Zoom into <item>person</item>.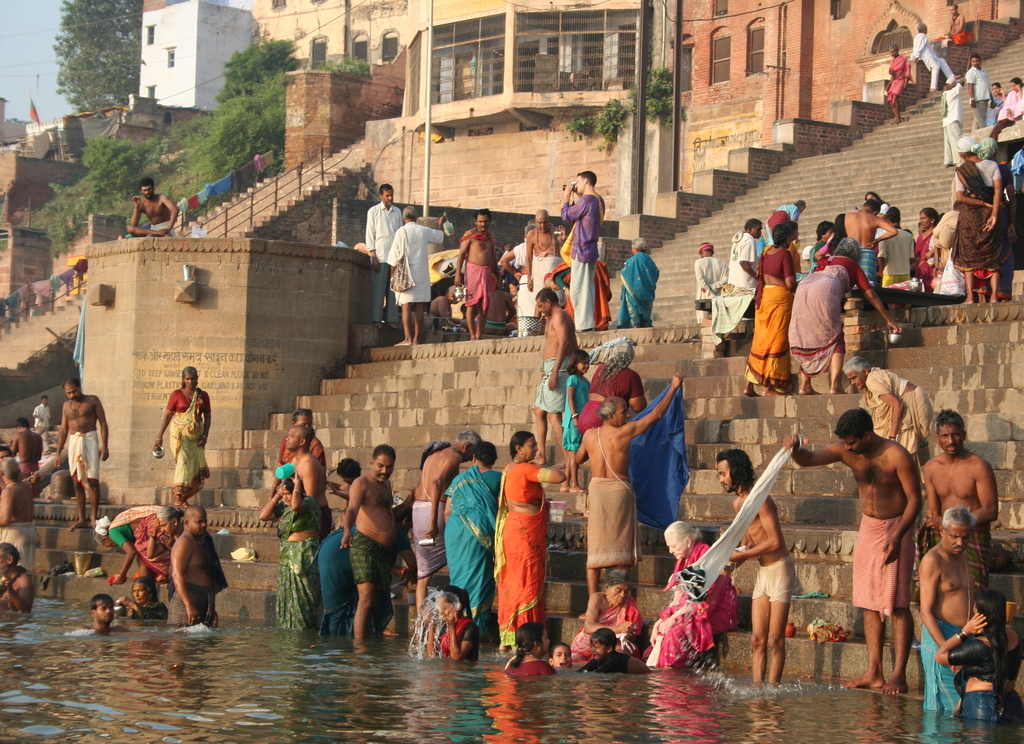
Zoom target: (124,575,167,625).
